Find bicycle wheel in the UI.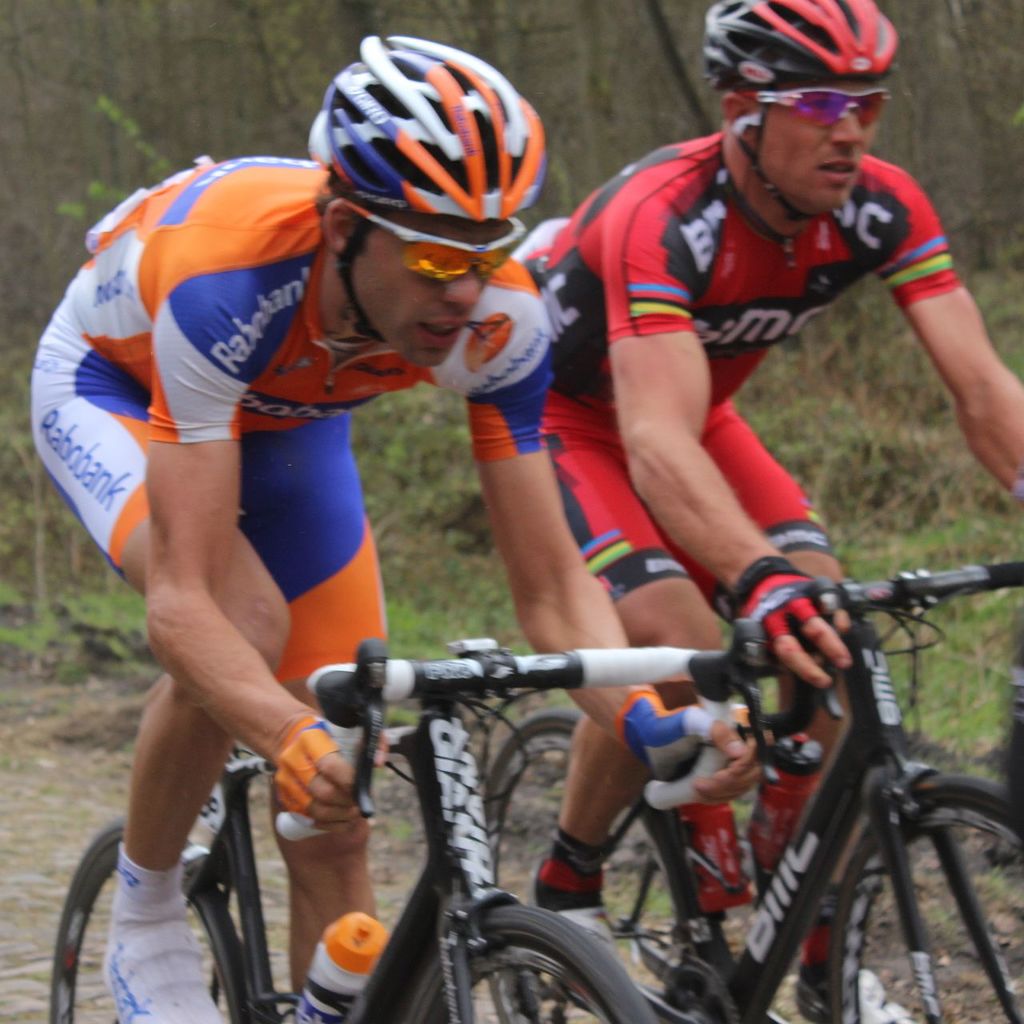
UI element at box=[465, 706, 702, 1023].
